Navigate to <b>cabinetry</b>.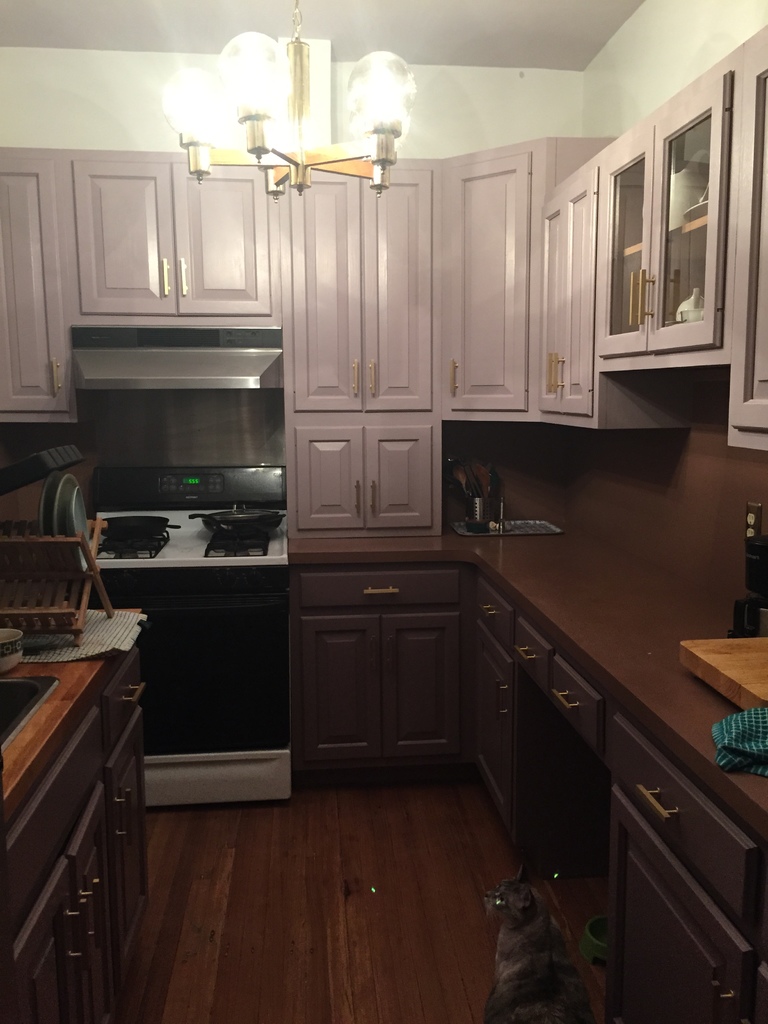
Navigation target: 0/155/84/428.
